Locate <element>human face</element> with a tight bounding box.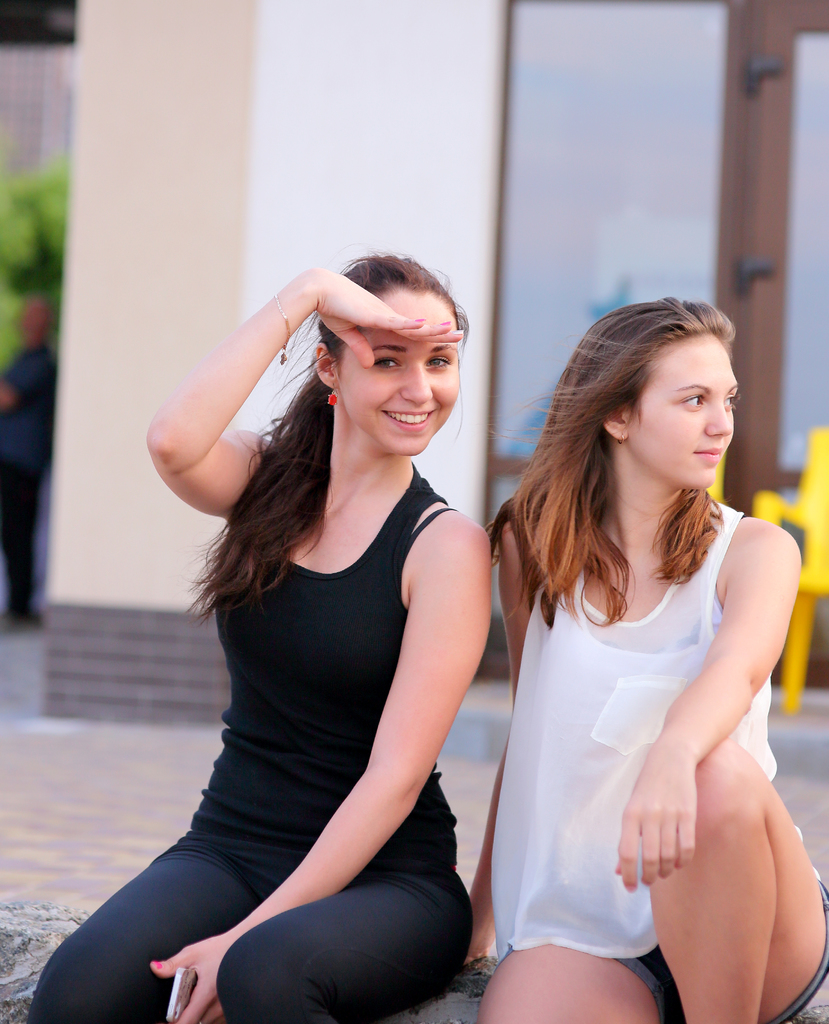
{"x1": 335, "y1": 289, "x2": 461, "y2": 457}.
